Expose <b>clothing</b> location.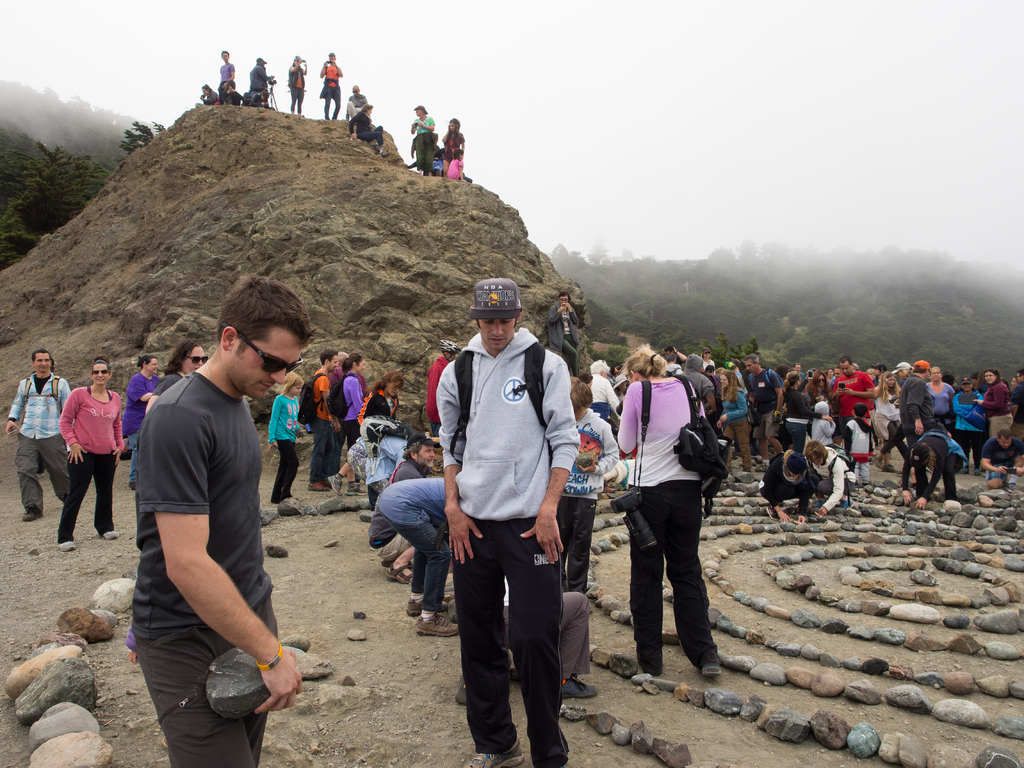
Exposed at bbox(554, 404, 623, 595).
